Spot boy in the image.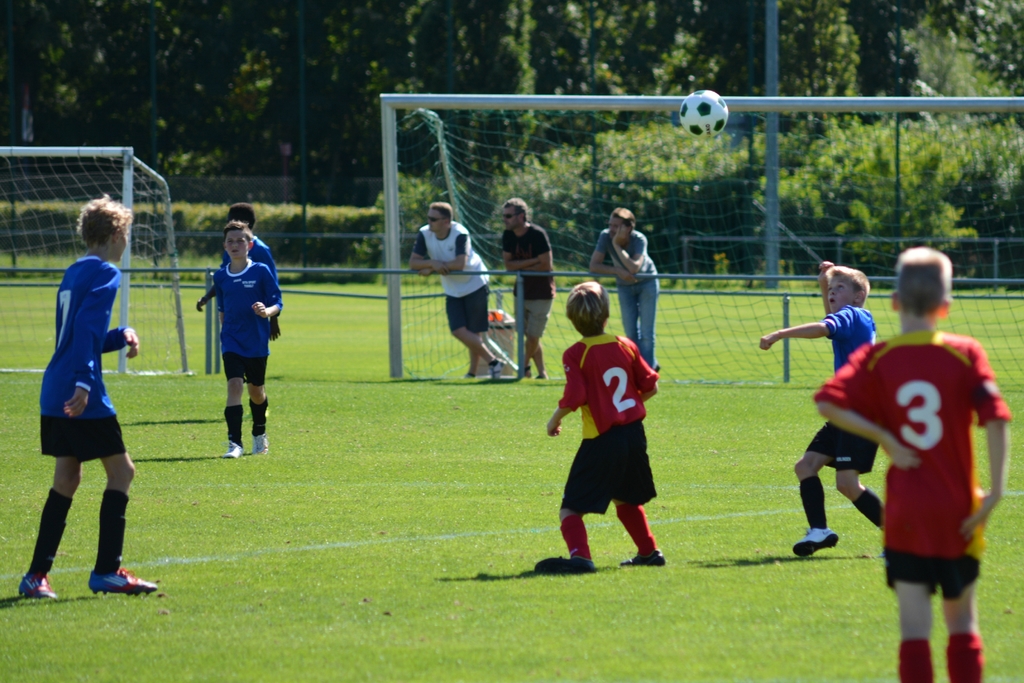
boy found at {"left": 526, "top": 277, "right": 676, "bottom": 581}.
